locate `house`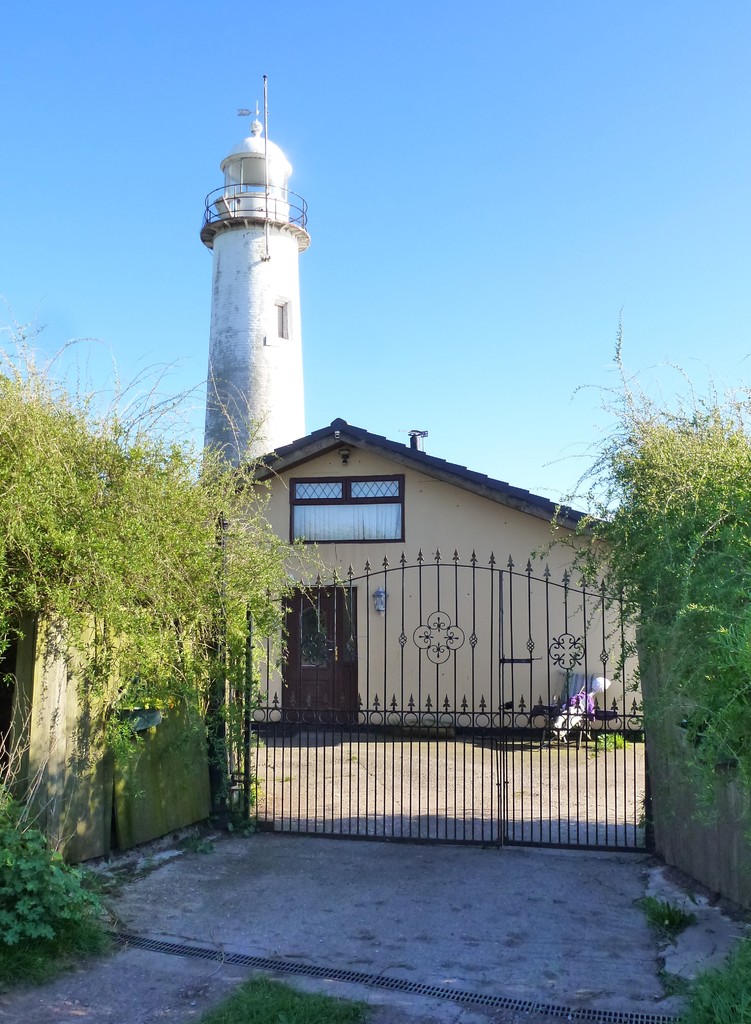
(x1=183, y1=410, x2=652, y2=735)
